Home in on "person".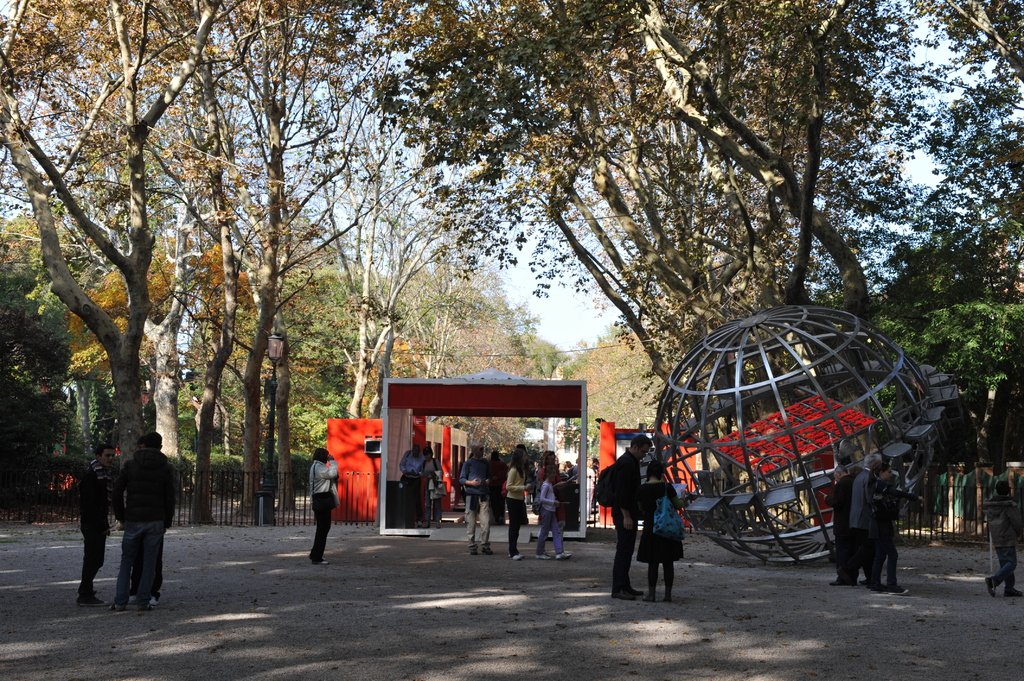
Homed in at locate(637, 461, 687, 603).
